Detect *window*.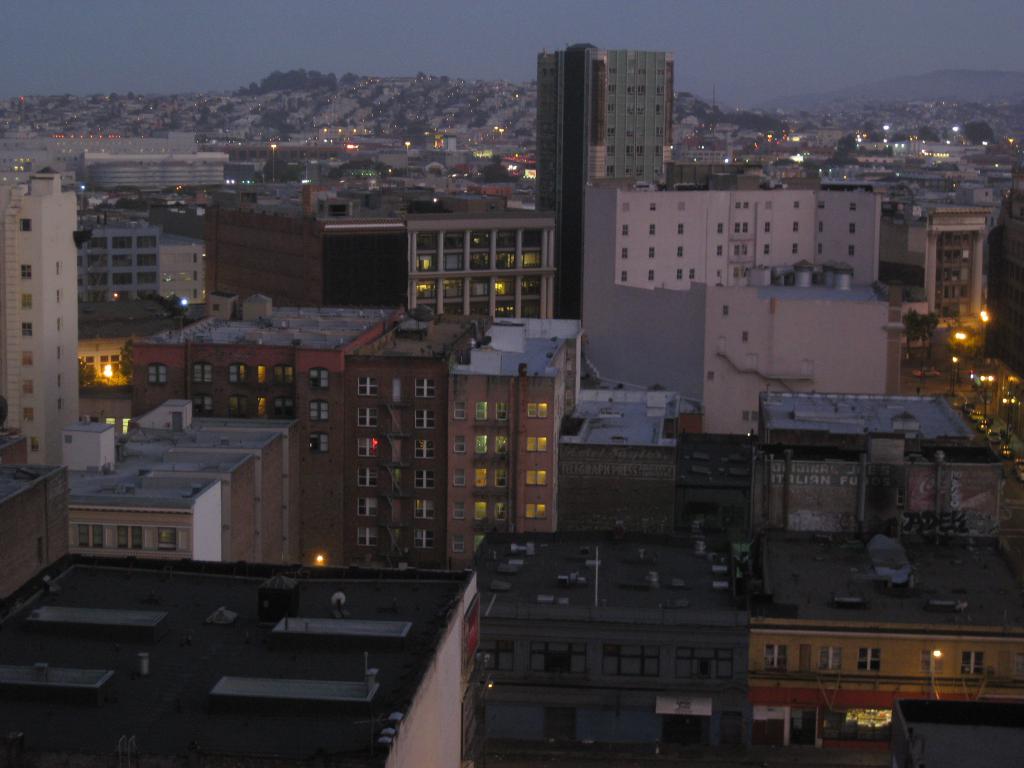
Detected at [533,642,593,673].
